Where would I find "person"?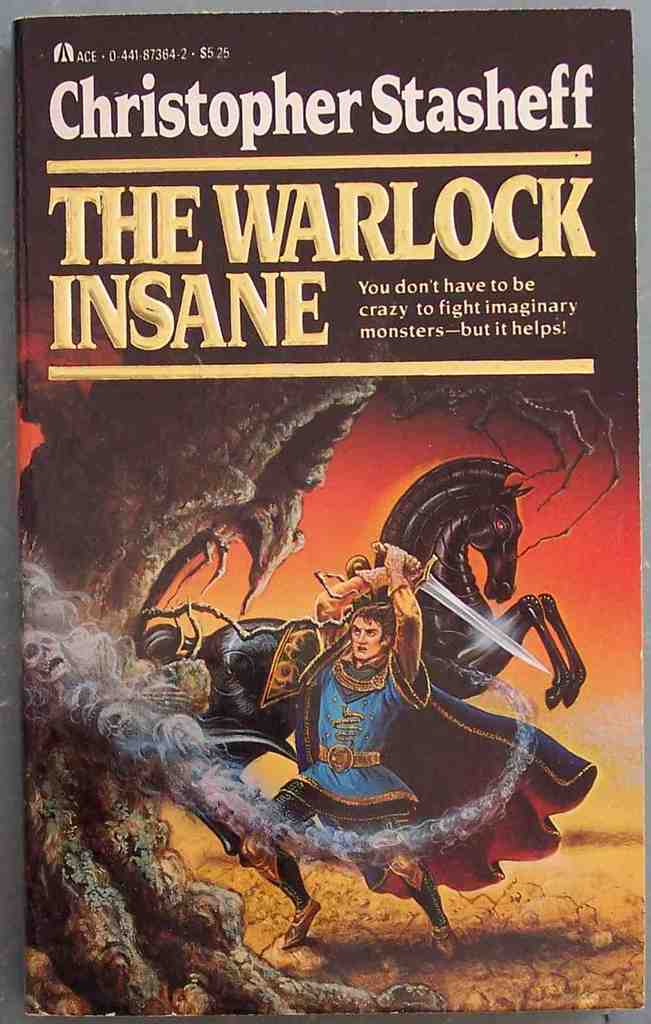
At [x1=257, y1=544, x2=597, y2=948].
